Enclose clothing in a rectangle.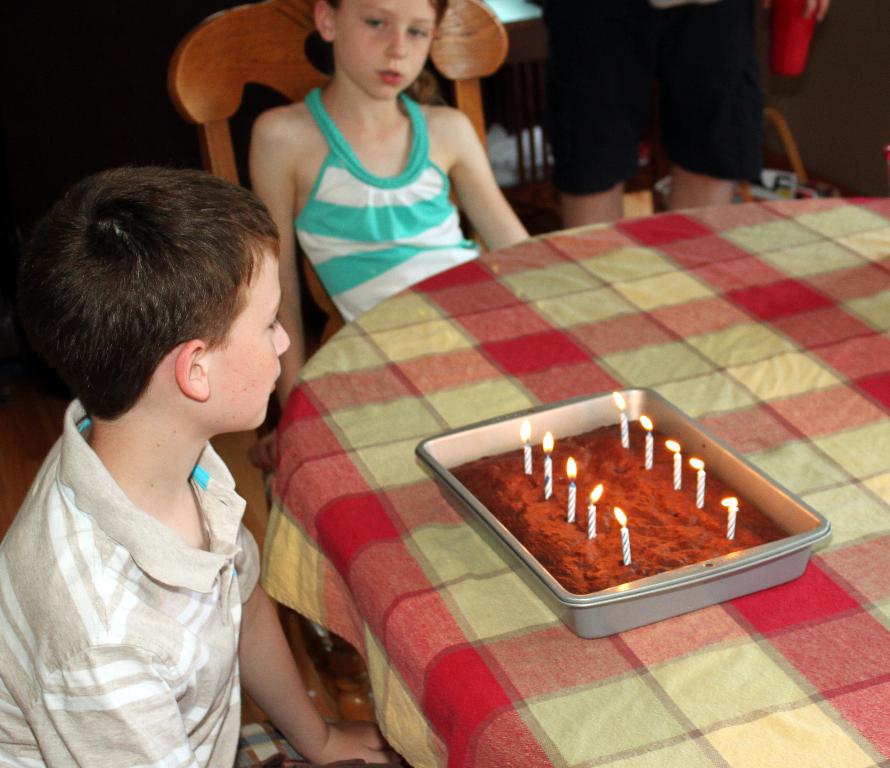
<region>301, 84, 506, 307</region>.
